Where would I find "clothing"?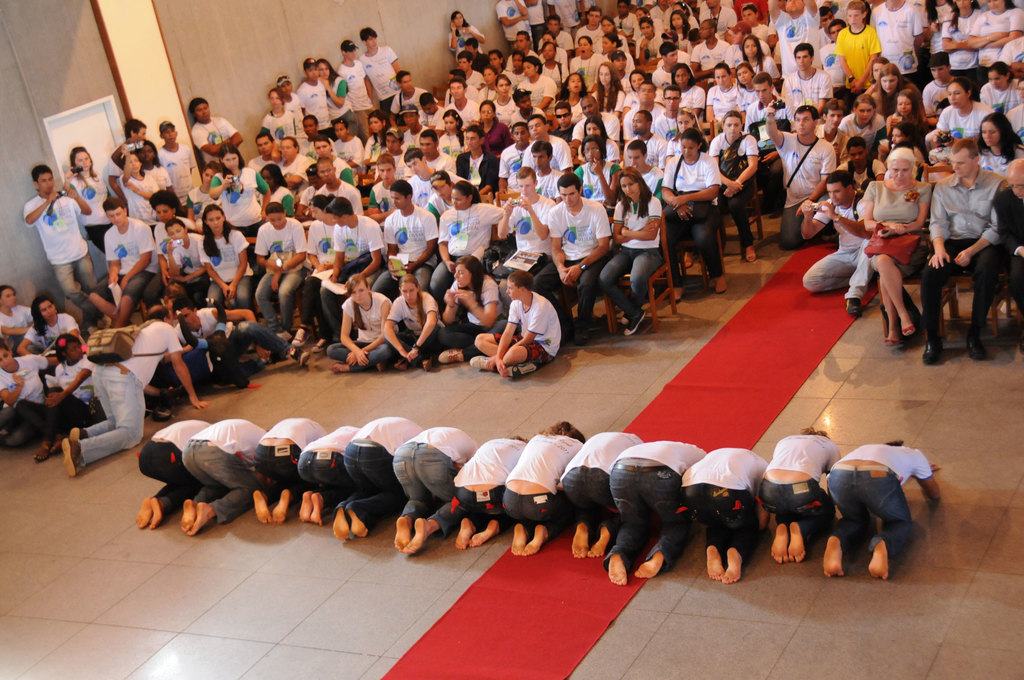
At {"left": 457, "top": 435, "right": 529, "bottom": 533}.
